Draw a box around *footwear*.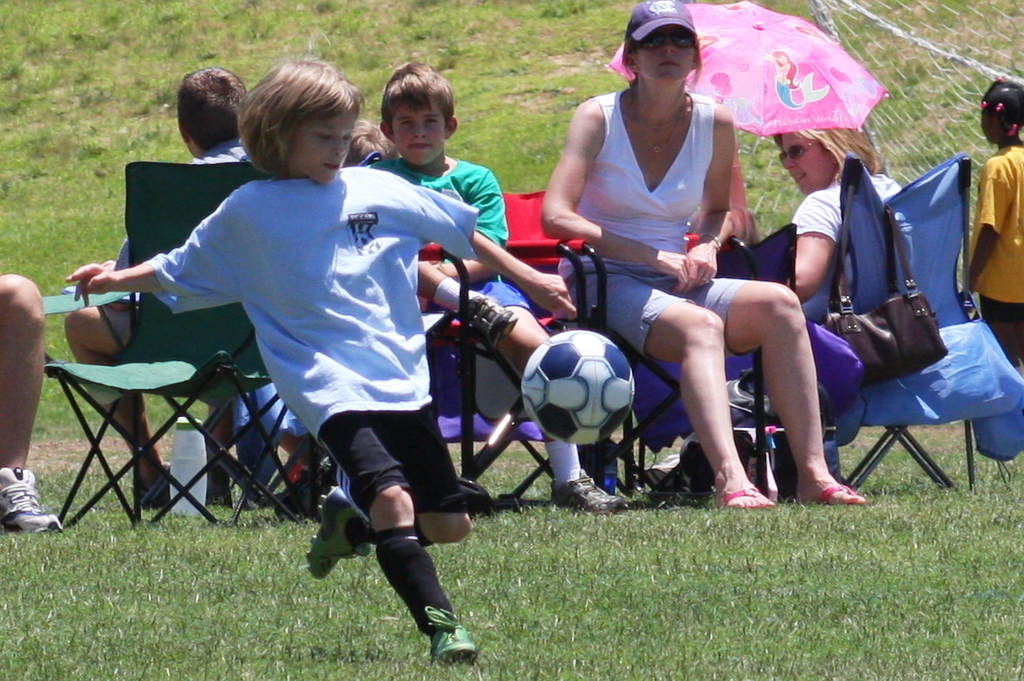
(135, 460, 170, 506).
